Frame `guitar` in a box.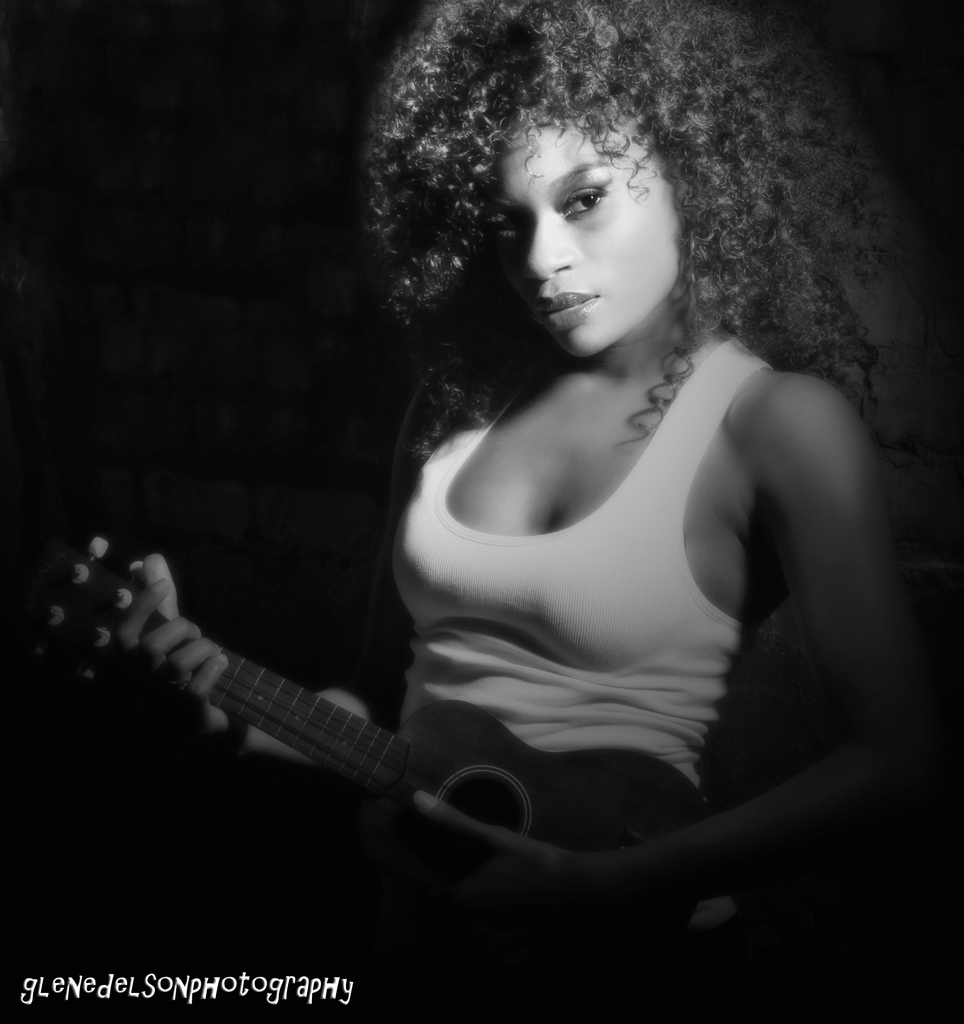
bbox=(33, 545, 703, 945).
